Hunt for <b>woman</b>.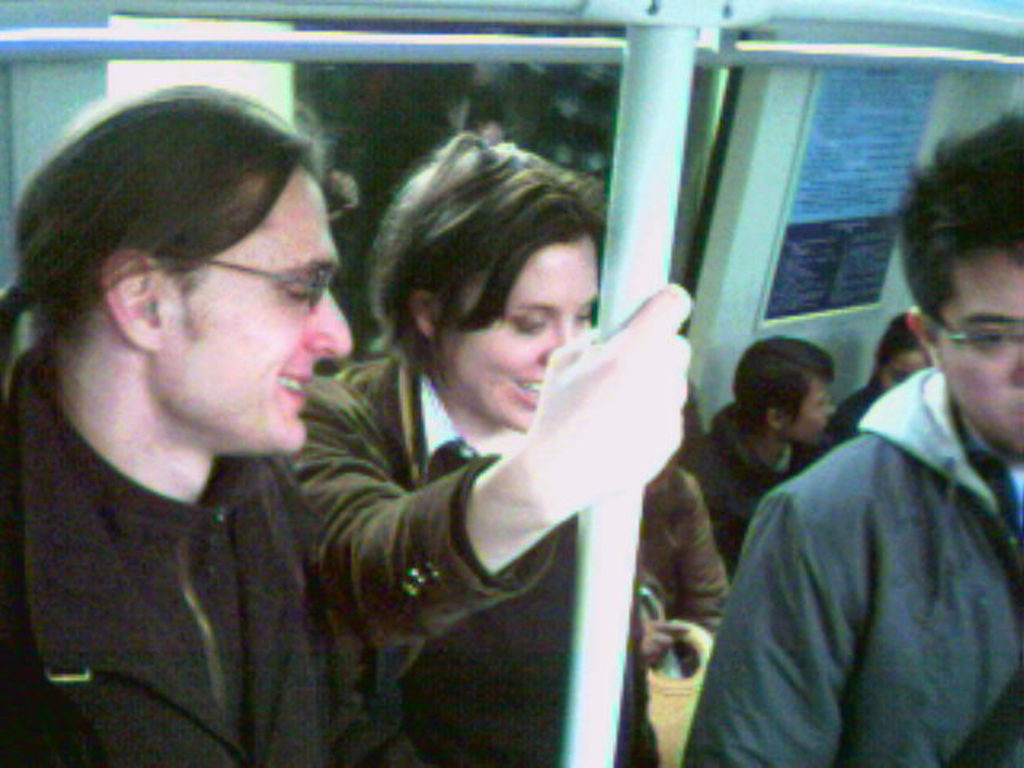
Hunted down at [274,120,698,750].
